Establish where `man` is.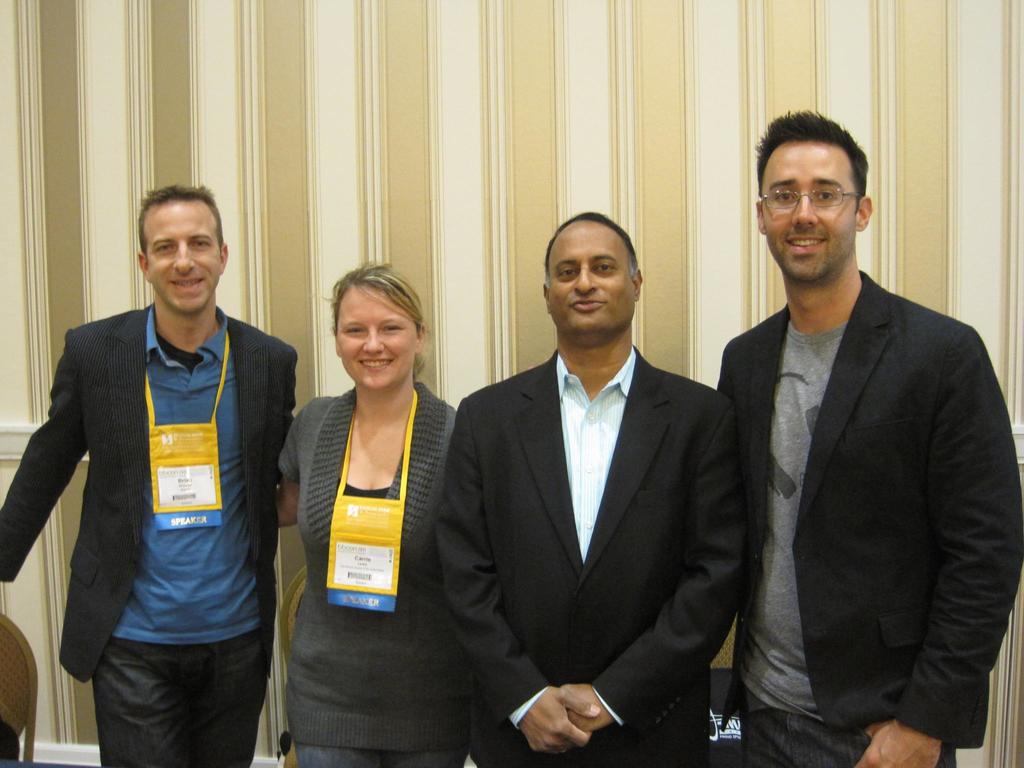
Established at 692, 115, 1010, 767.
